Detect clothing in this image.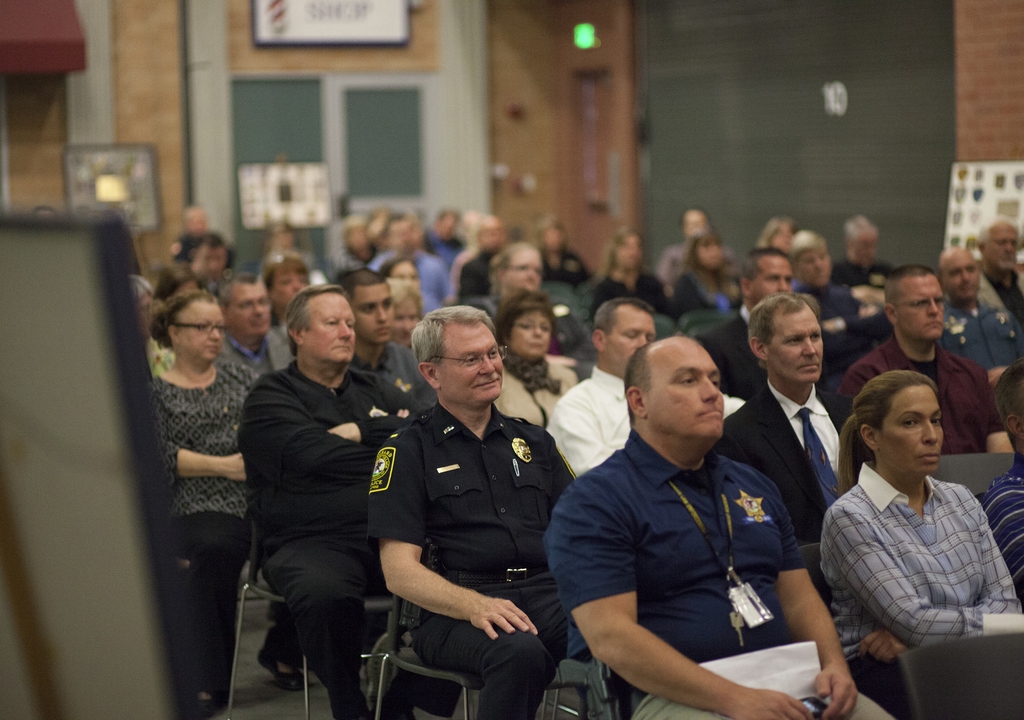
Detection: region(463, 242, 491, 296).
